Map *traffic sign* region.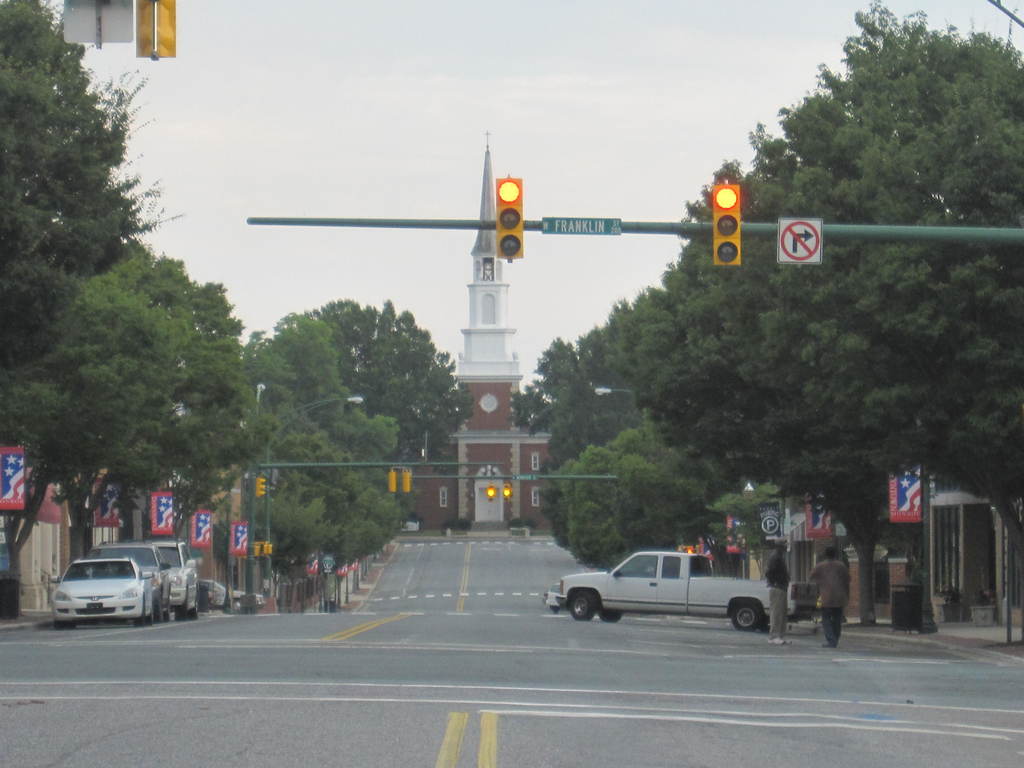
Mapped to left=493, top=176, right=525, bottom=260.
